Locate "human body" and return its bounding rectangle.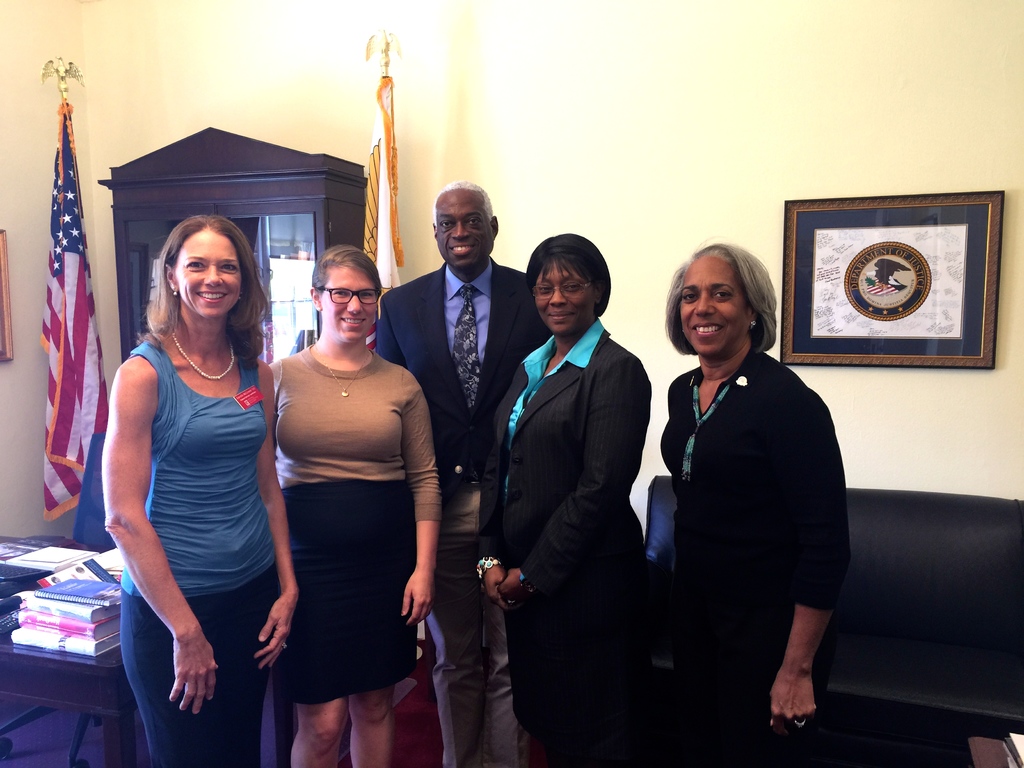
BBox(476, 224, 650, 766).
